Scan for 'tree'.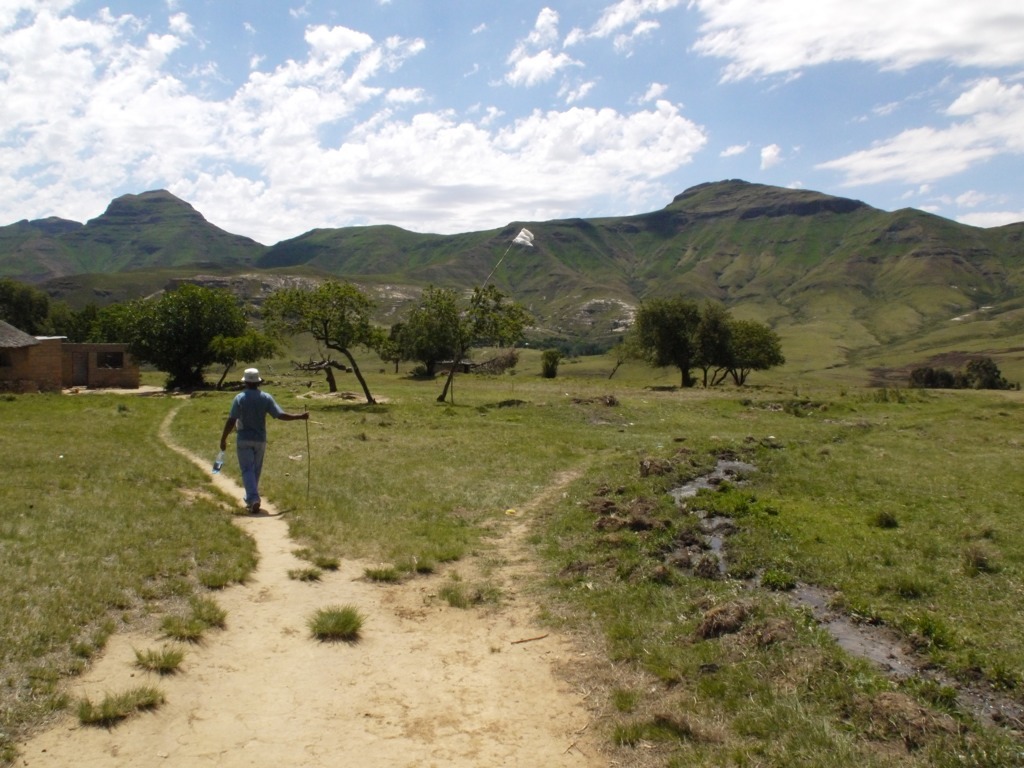
Scan result: bbox(393, 287, 465, 380).
